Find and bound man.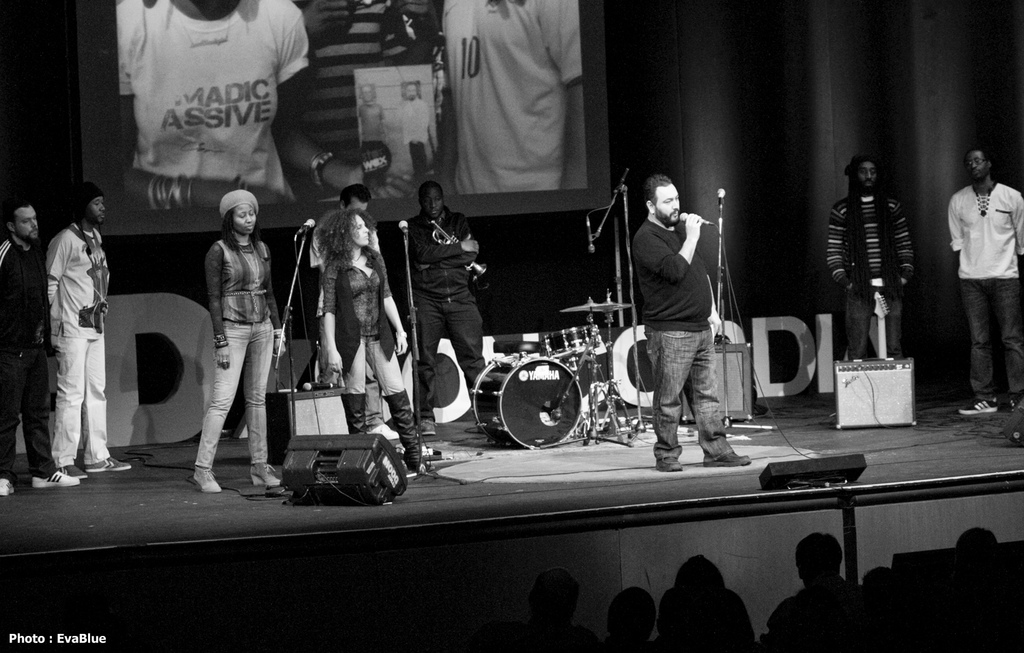
Bound: pyautogui.locateOnScreen(292, 181, 382, 389).
